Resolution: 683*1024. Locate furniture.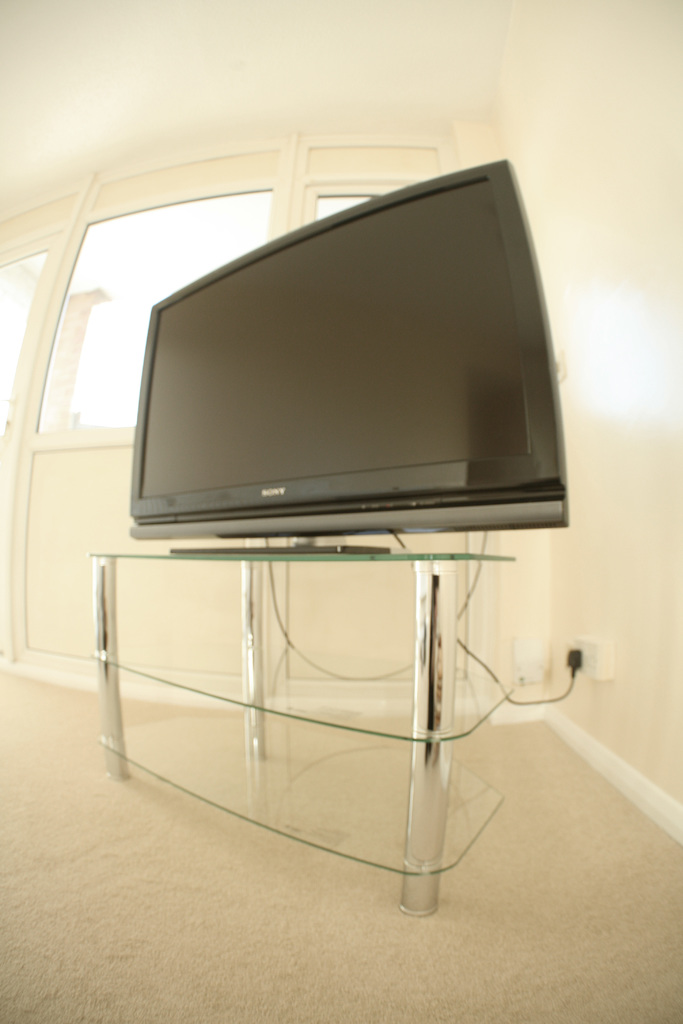
85, 545, 518, 916.
